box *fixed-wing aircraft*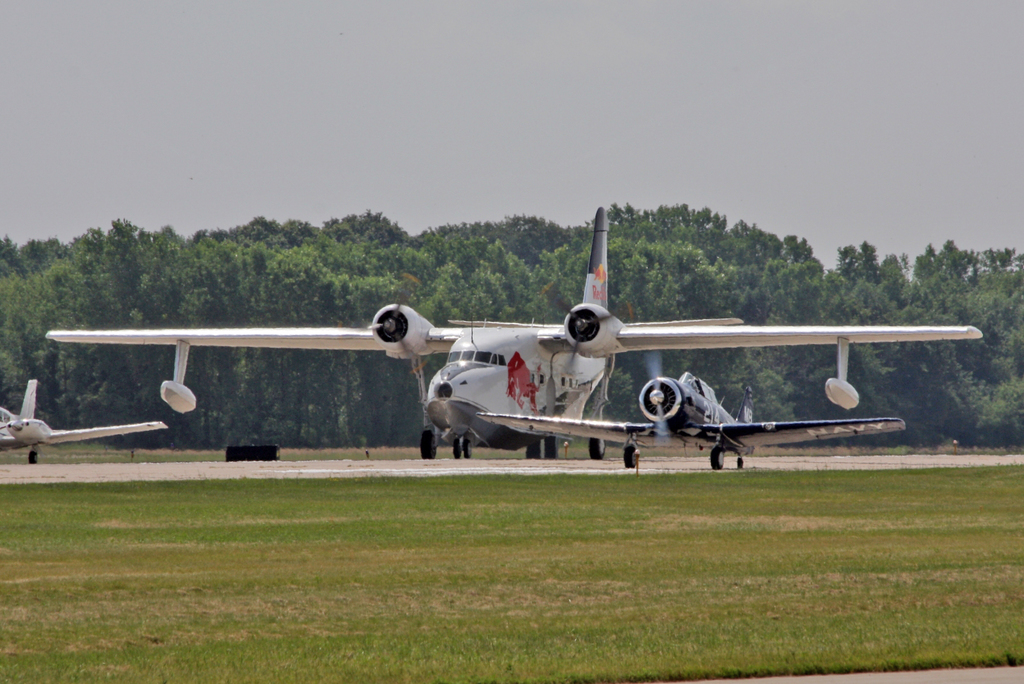
[45, 207, 982, 457]
